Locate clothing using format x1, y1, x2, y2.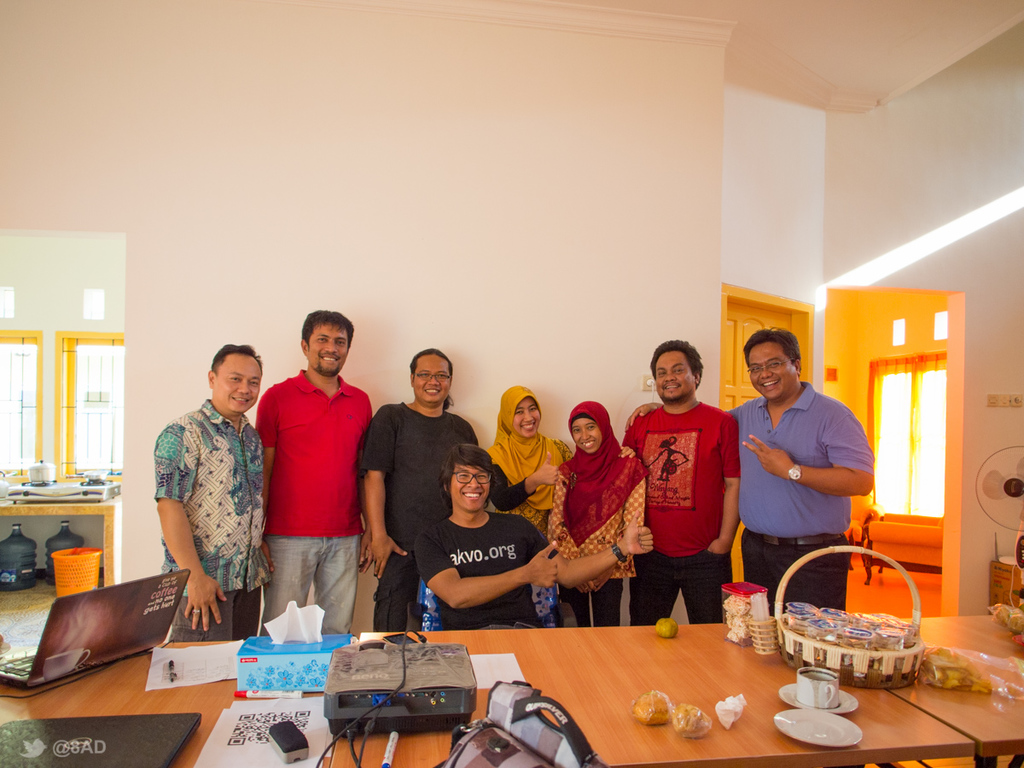
542, 399, 648, 626.
